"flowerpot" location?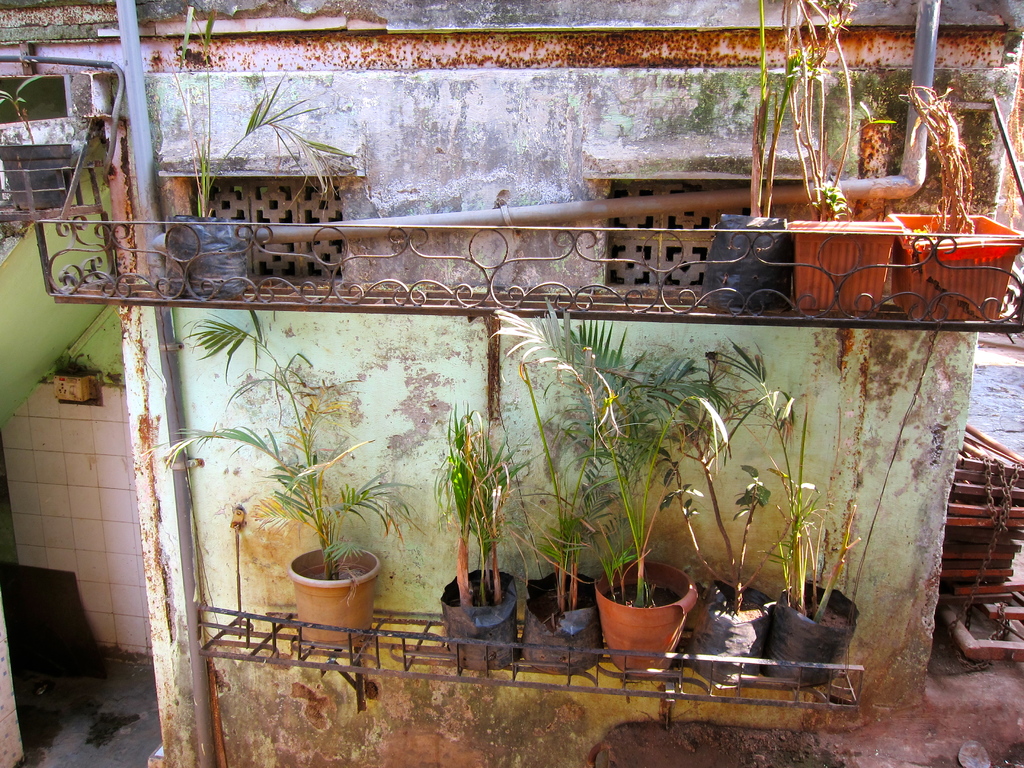
[768,575,860,681]
